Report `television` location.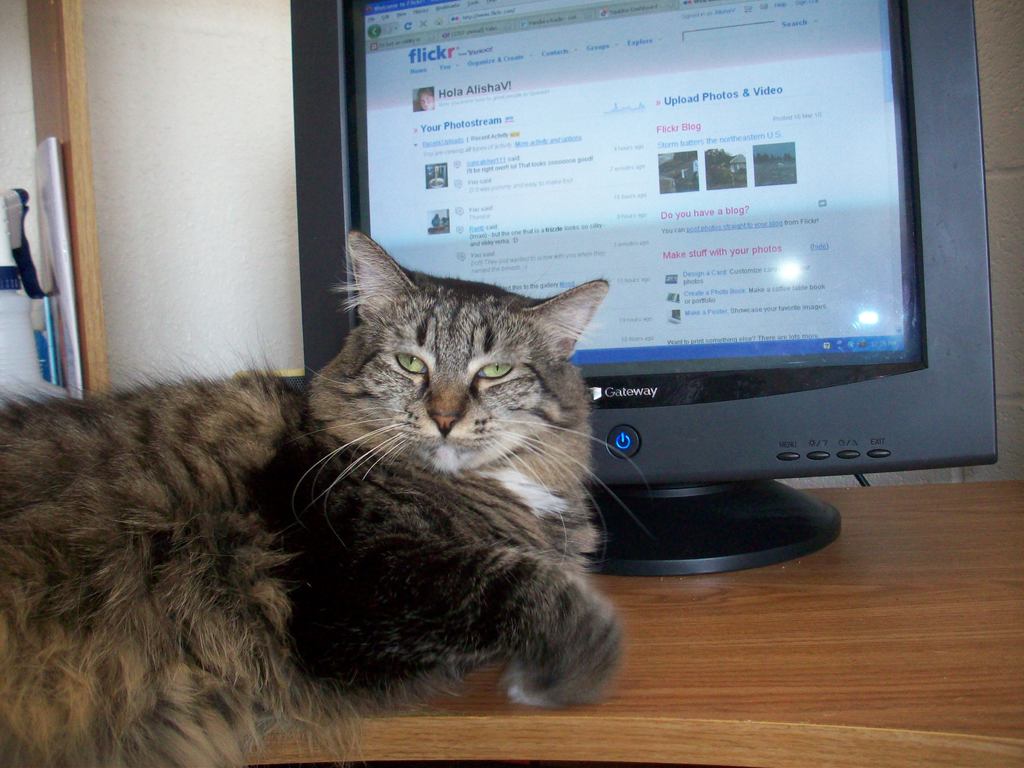
Report: select_region(292, 0, 996, 576).
